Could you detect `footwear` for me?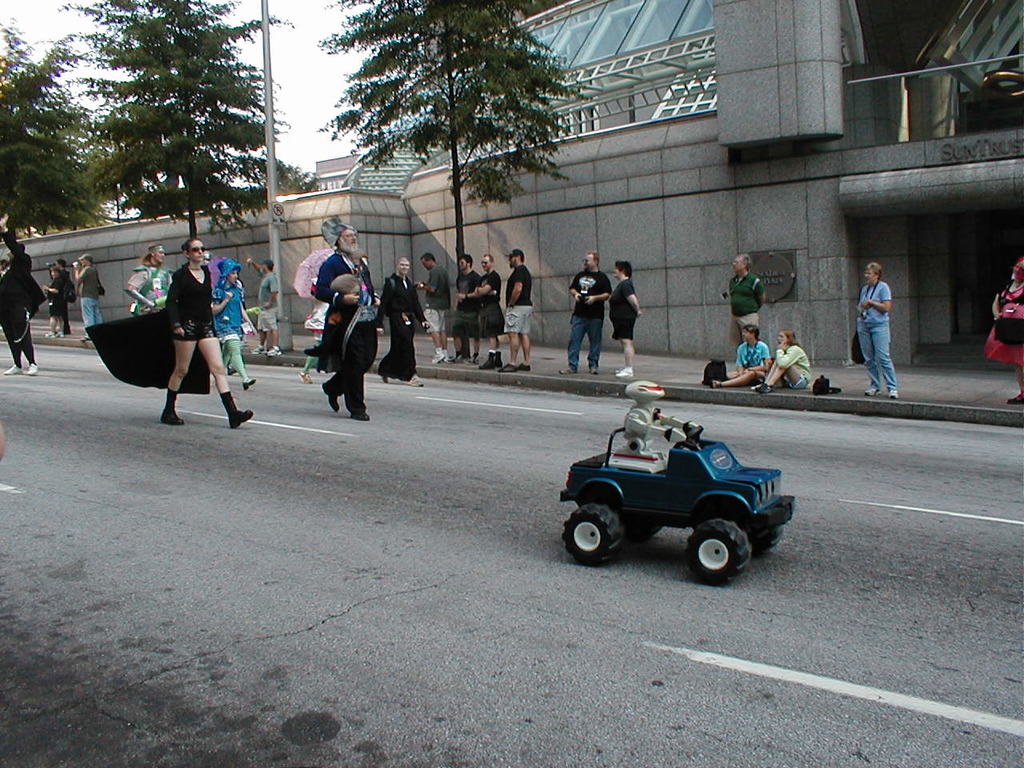
Detection result: [887,386,905,402].
